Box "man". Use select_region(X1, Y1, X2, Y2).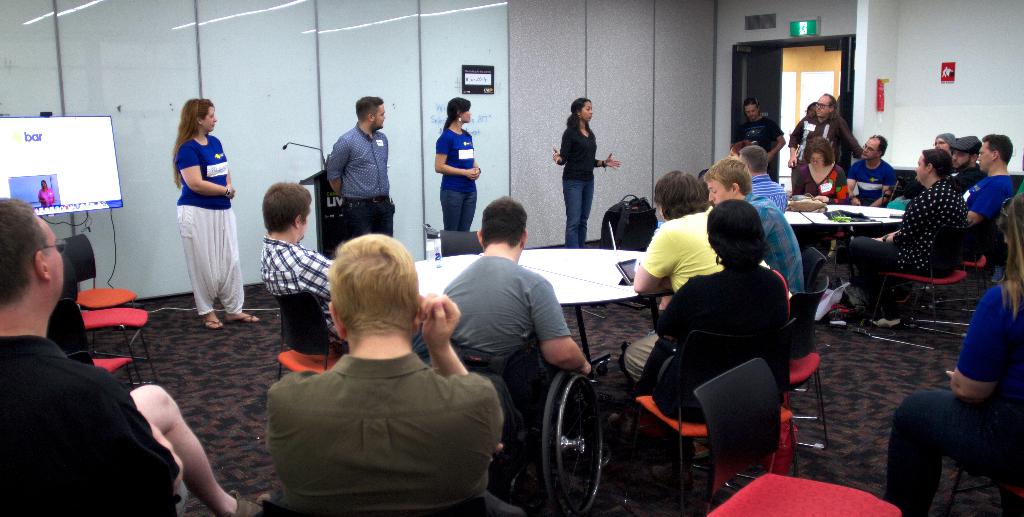
select_region(961, 133, 1009, 227).
